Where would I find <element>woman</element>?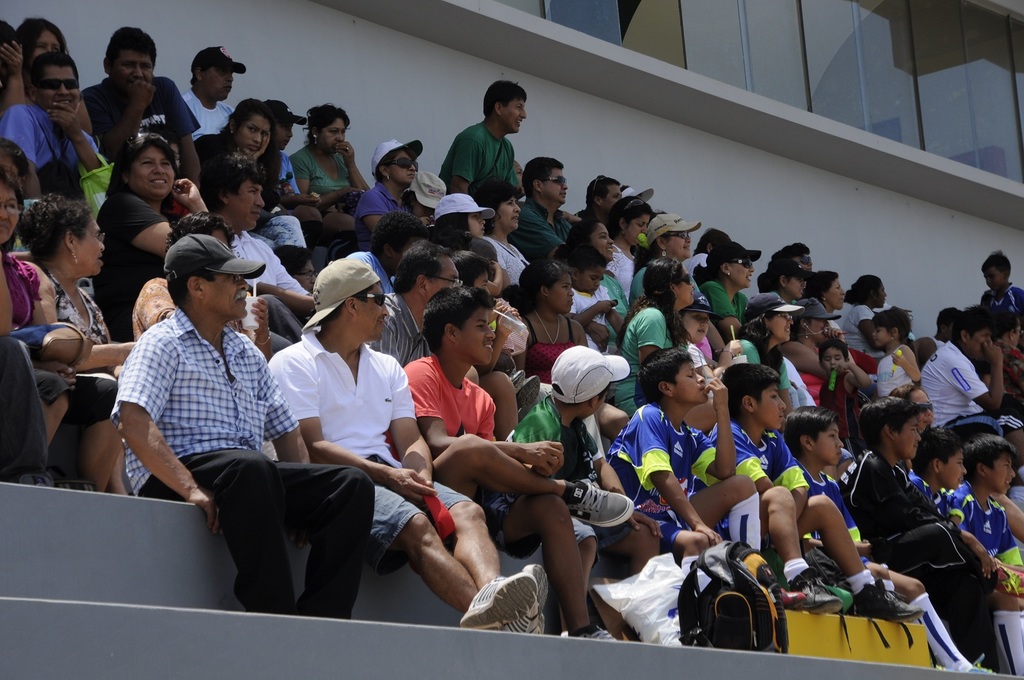
At select_region(730, 287, 795, 414).
